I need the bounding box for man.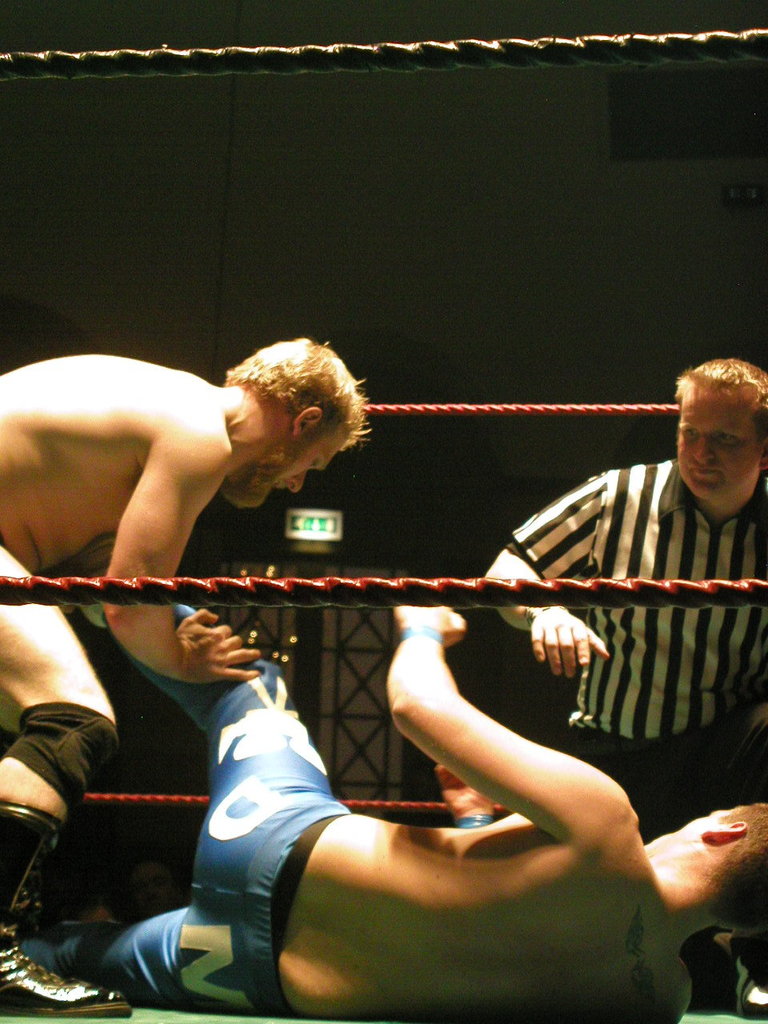
Here it is: select_region(502, 346, 767, 846).
